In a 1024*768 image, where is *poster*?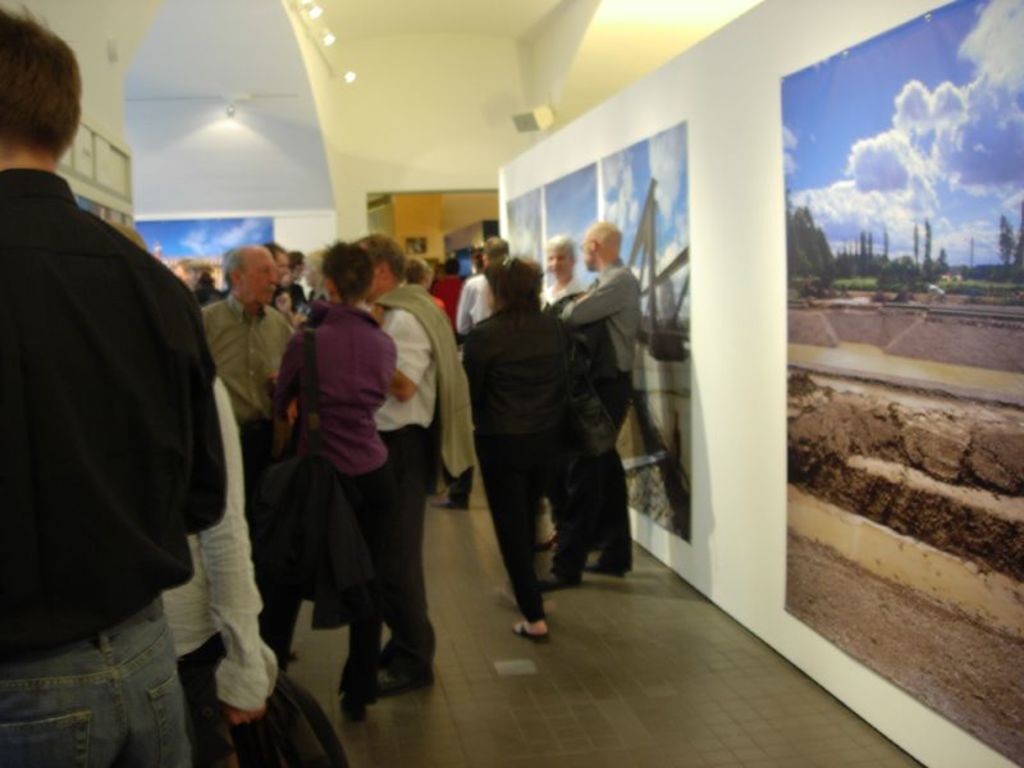
137/215/282/264.
